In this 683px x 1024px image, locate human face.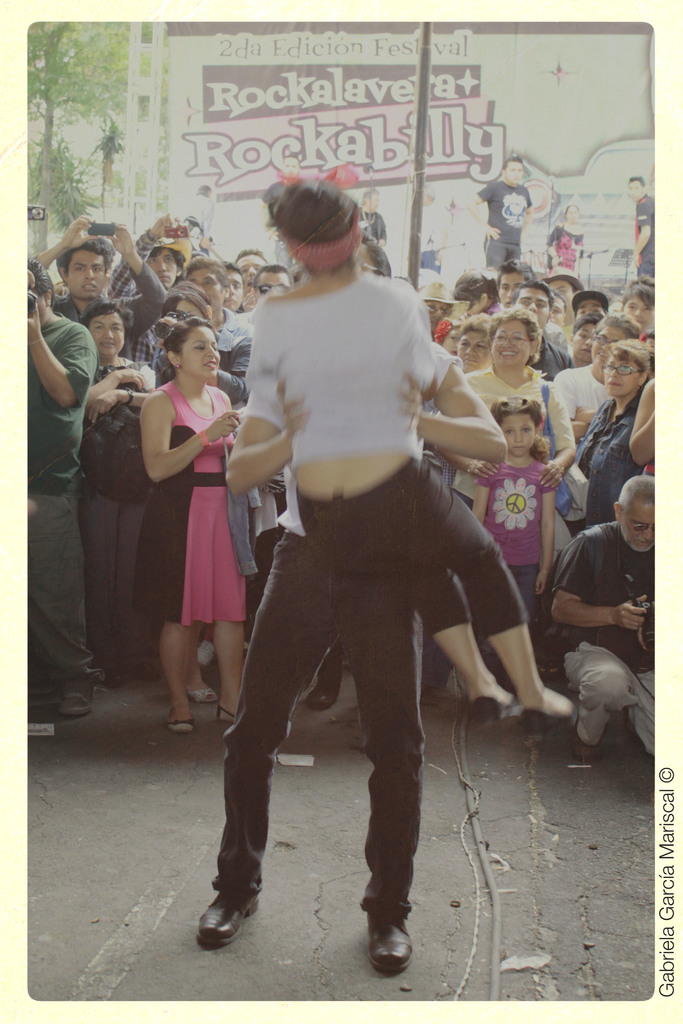
Bounding box: (90, 308, 128, 354).
